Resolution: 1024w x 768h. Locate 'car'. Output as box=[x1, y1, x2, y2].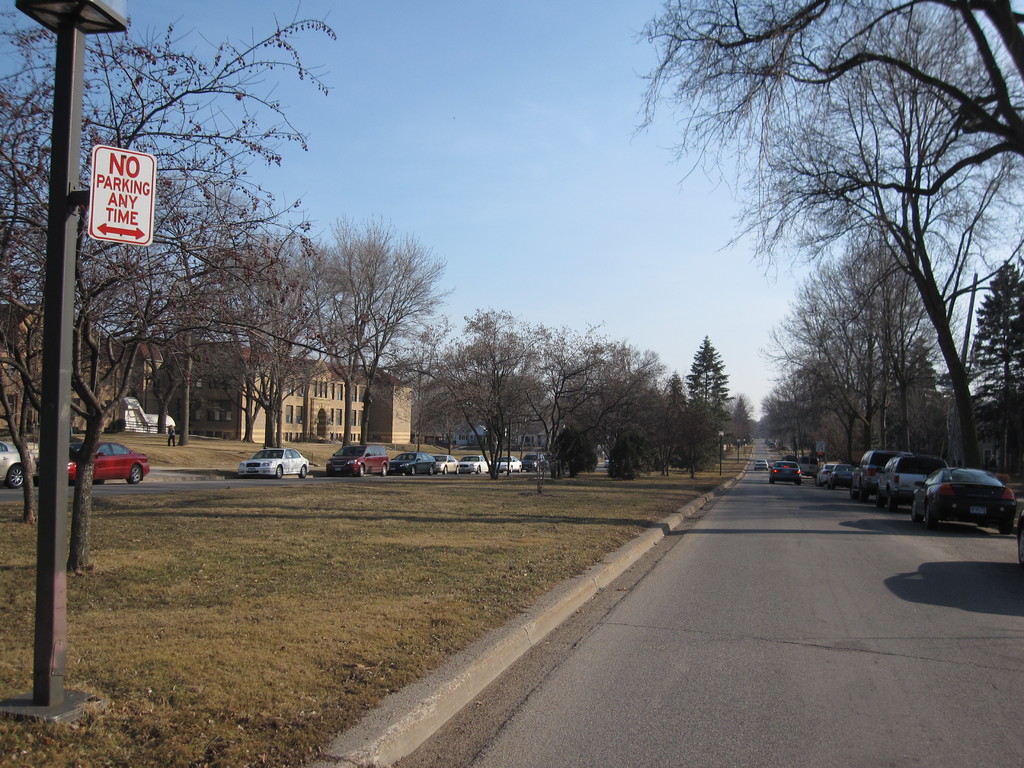
box=[492, 456, 525, 474].
